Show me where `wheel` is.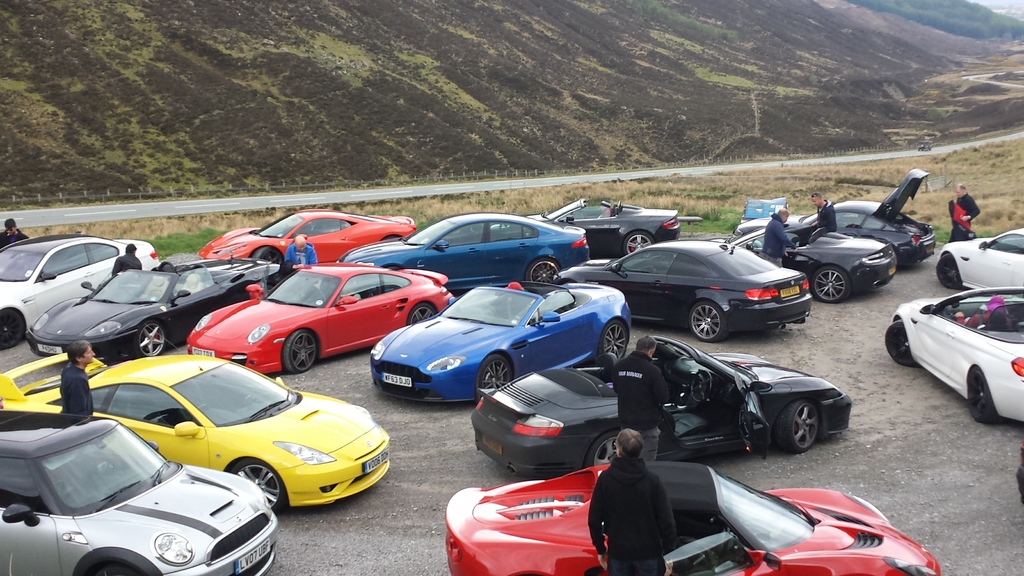
`wheel` is at detection(138, 322, 170, 359).
